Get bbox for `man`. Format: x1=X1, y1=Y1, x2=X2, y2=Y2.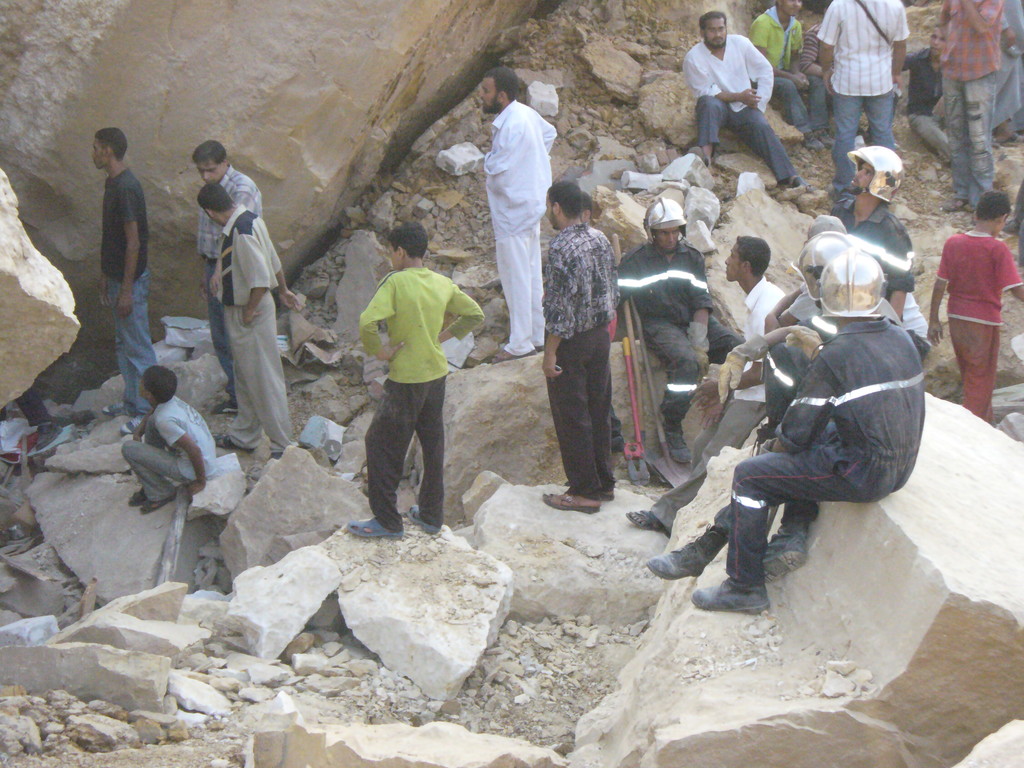
x1=195, y1=140, x2=263, y2=415.
